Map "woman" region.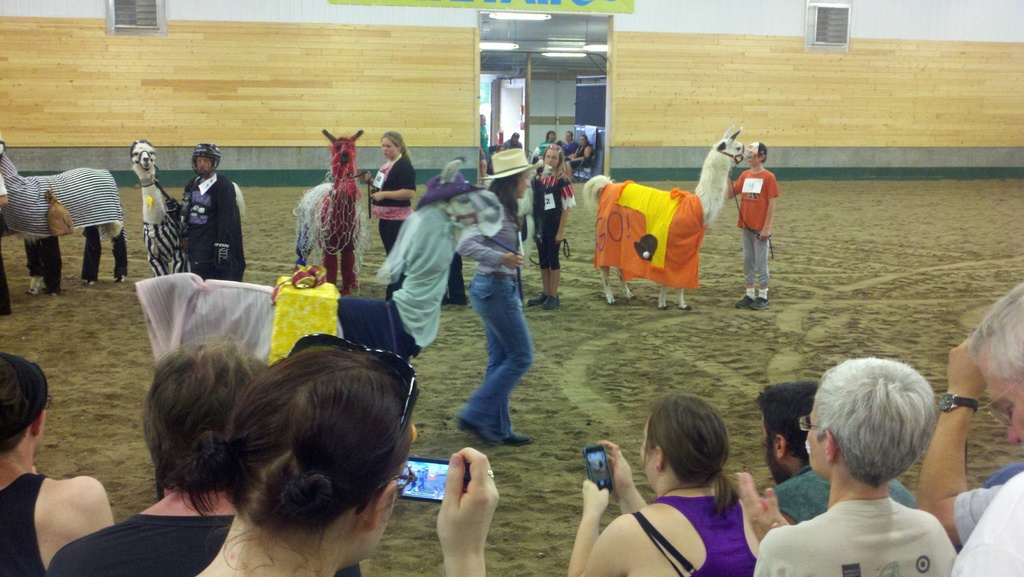
Mapped to [left=753, top=357, right=961, bottom=576].
